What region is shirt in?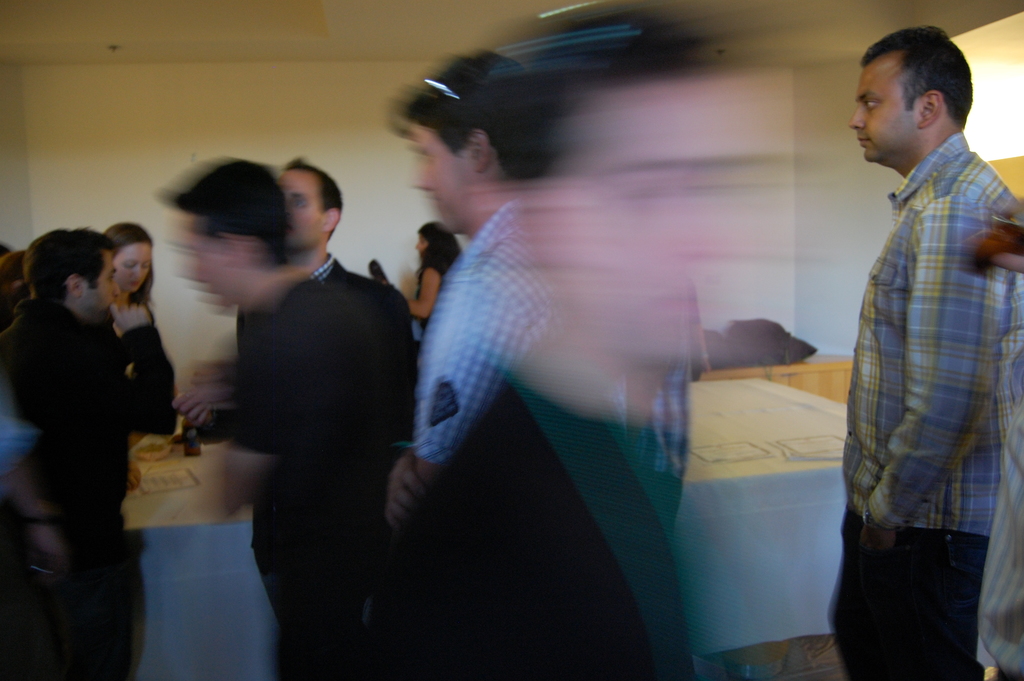
842,99,1010,538.
